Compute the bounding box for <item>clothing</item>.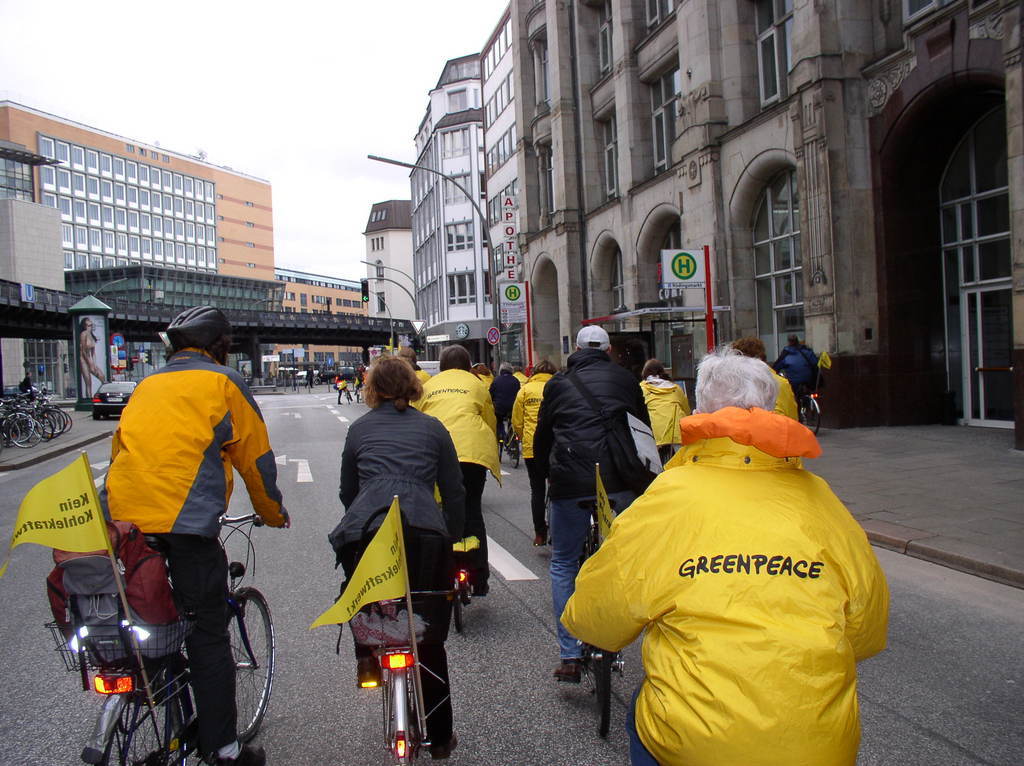
(410, 364, 504, 583).
